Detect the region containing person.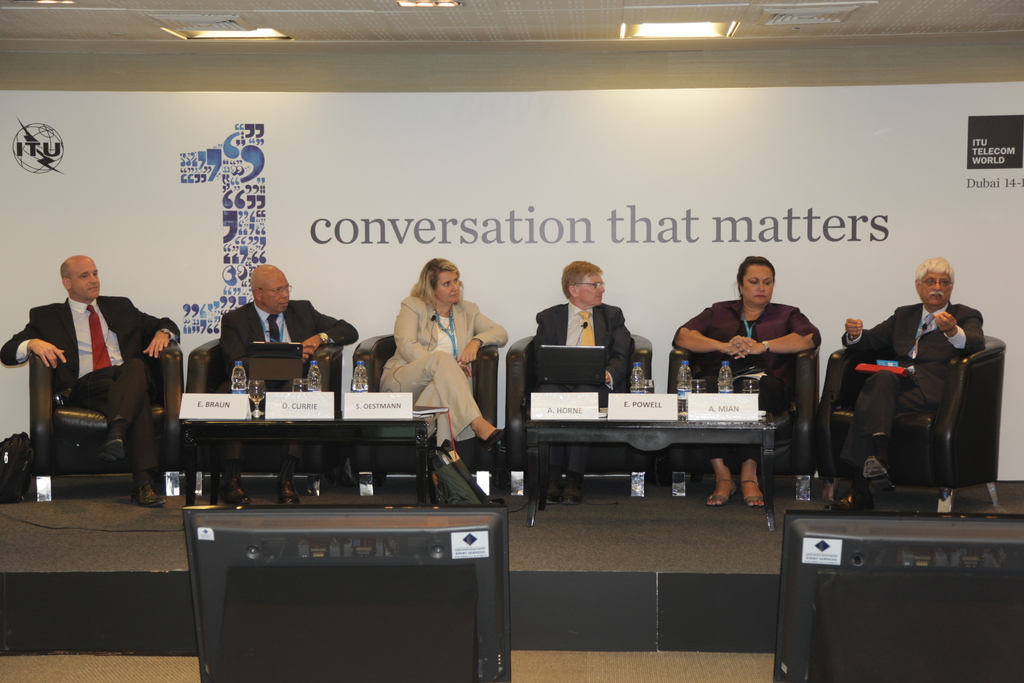
l=521, t=258, r=639, b=504.
